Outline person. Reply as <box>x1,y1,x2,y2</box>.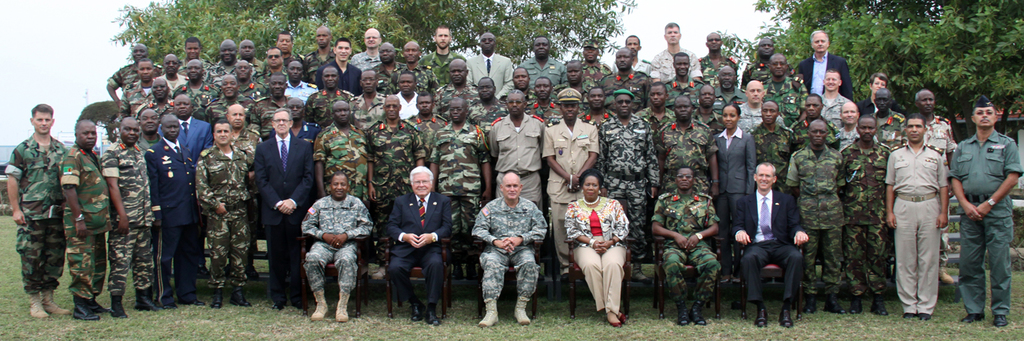
<box>8,105,69,317</box>.
